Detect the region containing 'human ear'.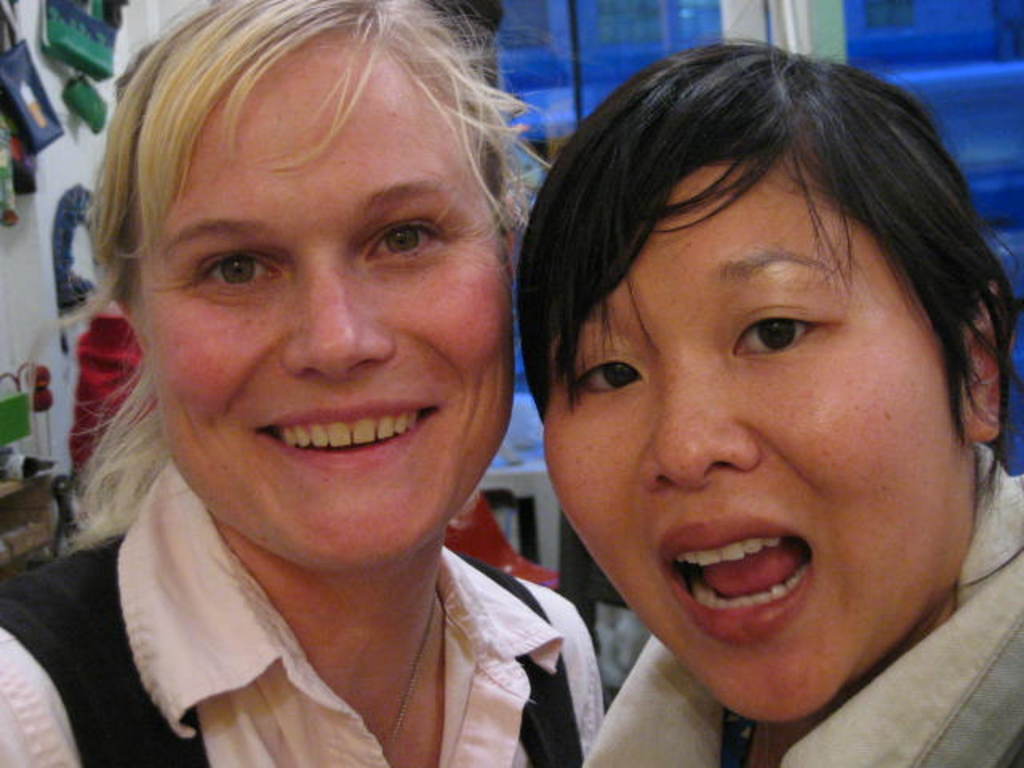
left=970, top=290, right=998, bottom=443.
